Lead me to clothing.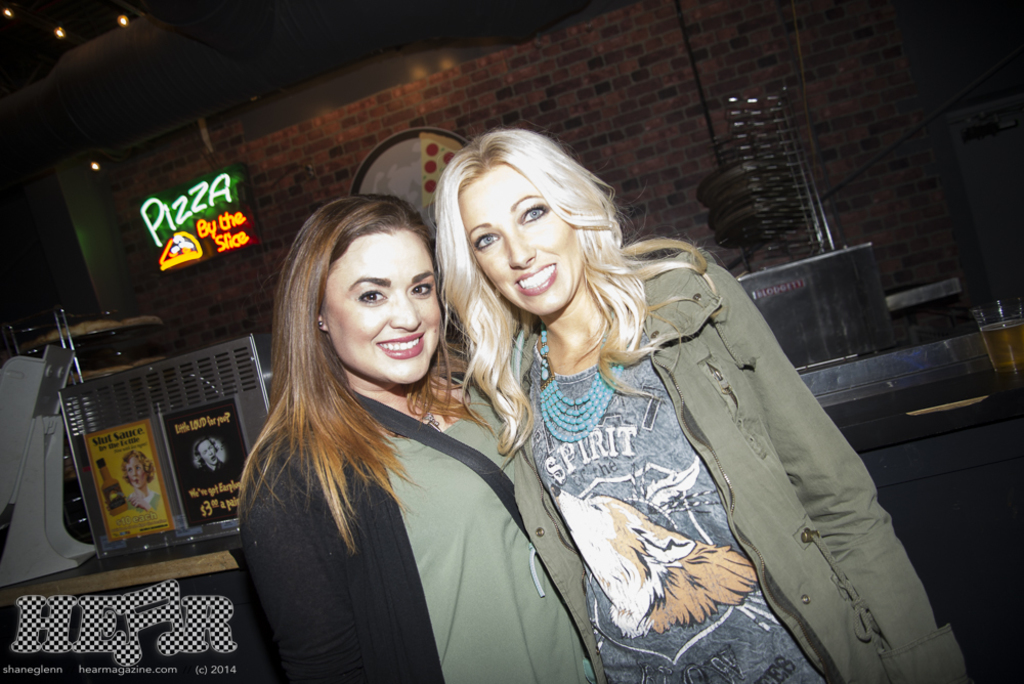
Lead to 227,376,626,683.
